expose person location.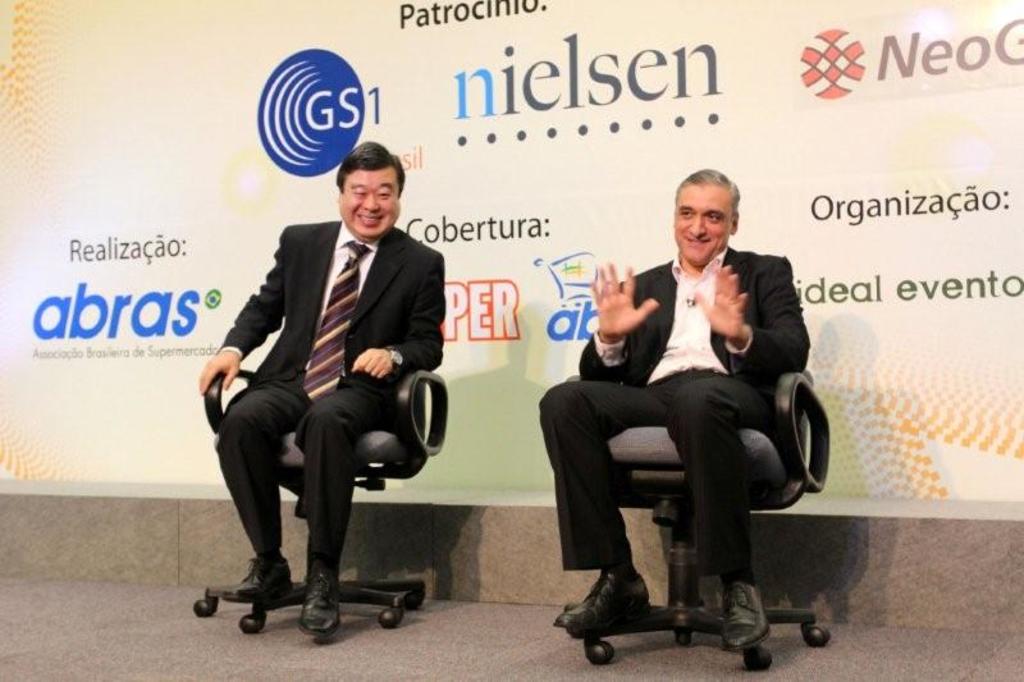
Exposed at crop(202, 138, 445, 624).
